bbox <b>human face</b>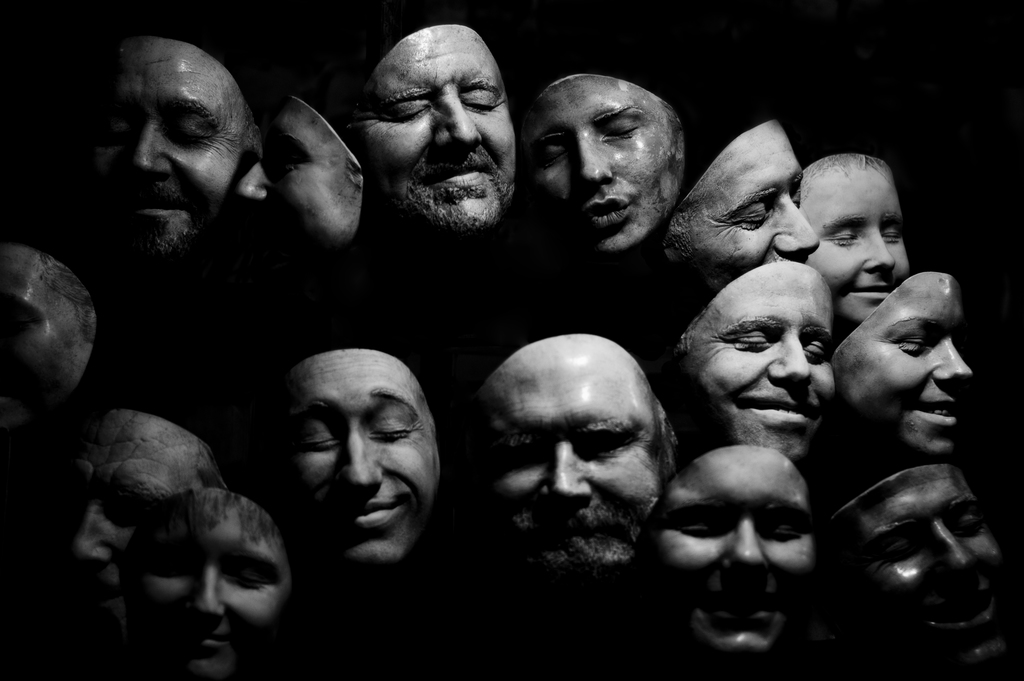
bbox=[47, 426, 205, 628]
